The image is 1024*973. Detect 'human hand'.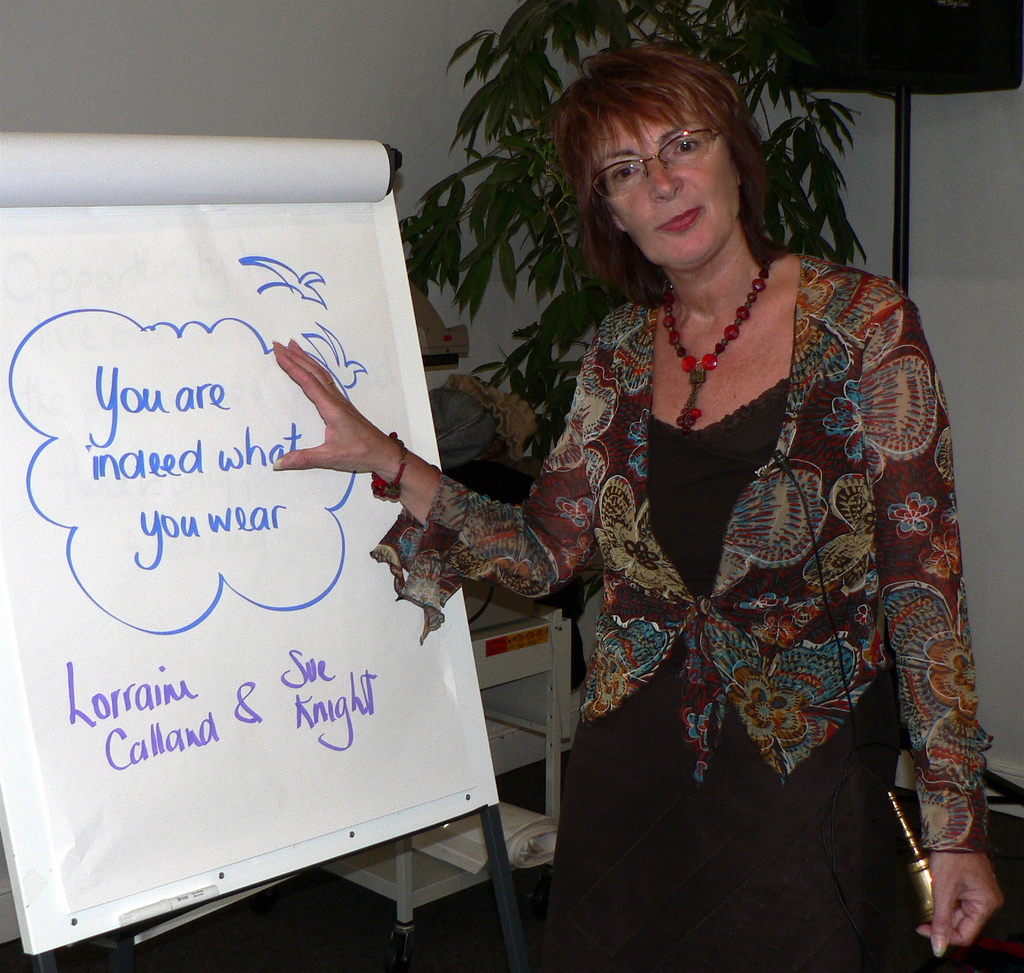
Detection: bbox=(260, 359, 404, 494).
